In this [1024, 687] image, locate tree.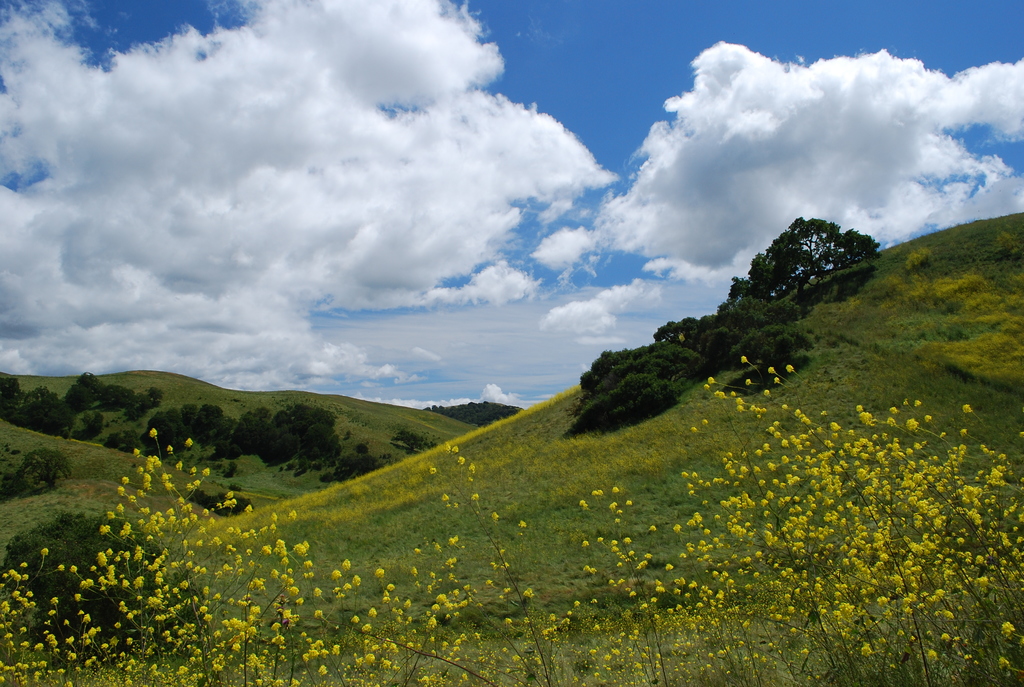
Bounding box: locate(275, 406, 334, 459).
